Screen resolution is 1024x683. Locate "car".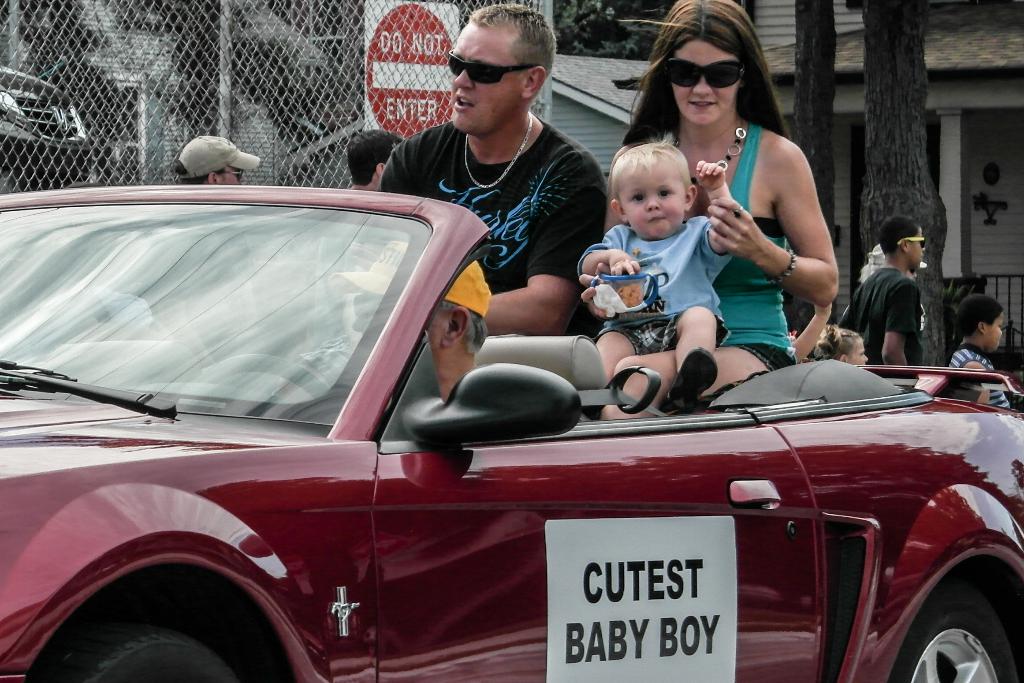
box(0, 185, 1023, 682).
